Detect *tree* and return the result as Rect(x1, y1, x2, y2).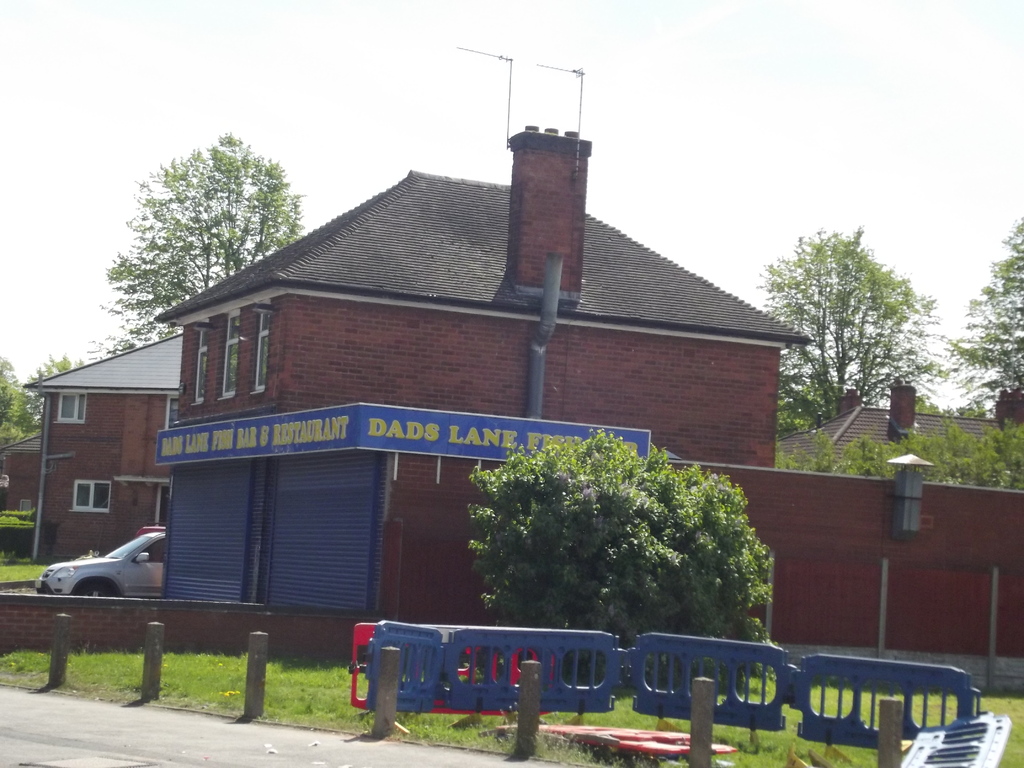
Rect(0, 356, 35, 446).
